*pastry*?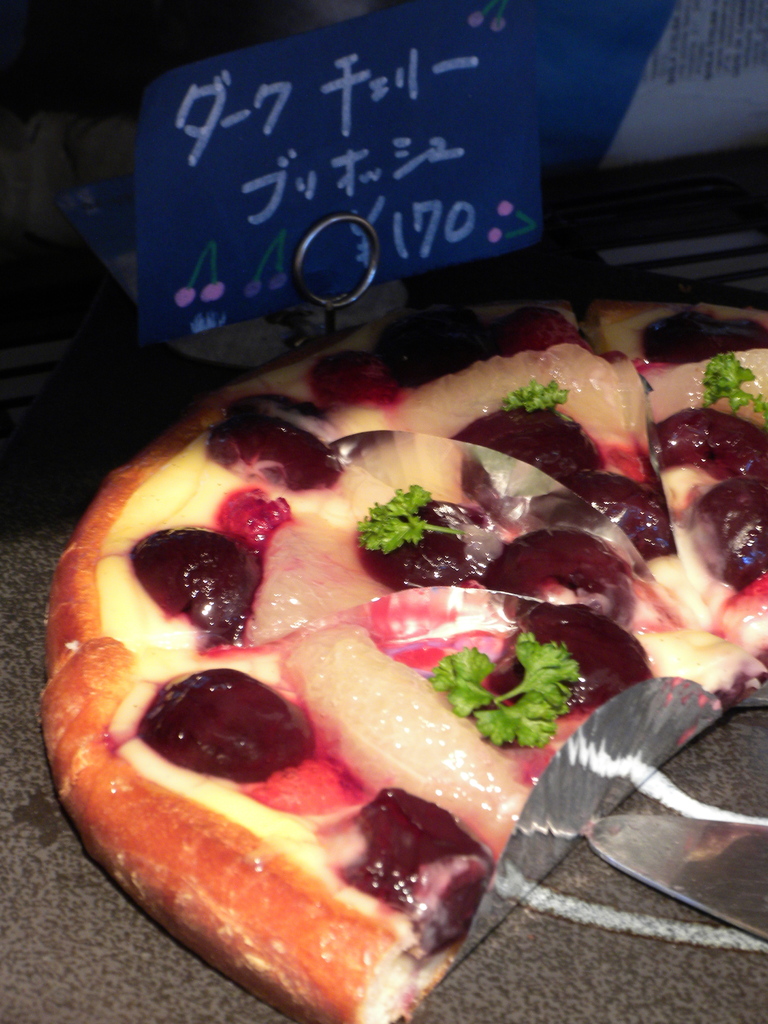
x1=37 y1=333 x2=661 y2=1001
